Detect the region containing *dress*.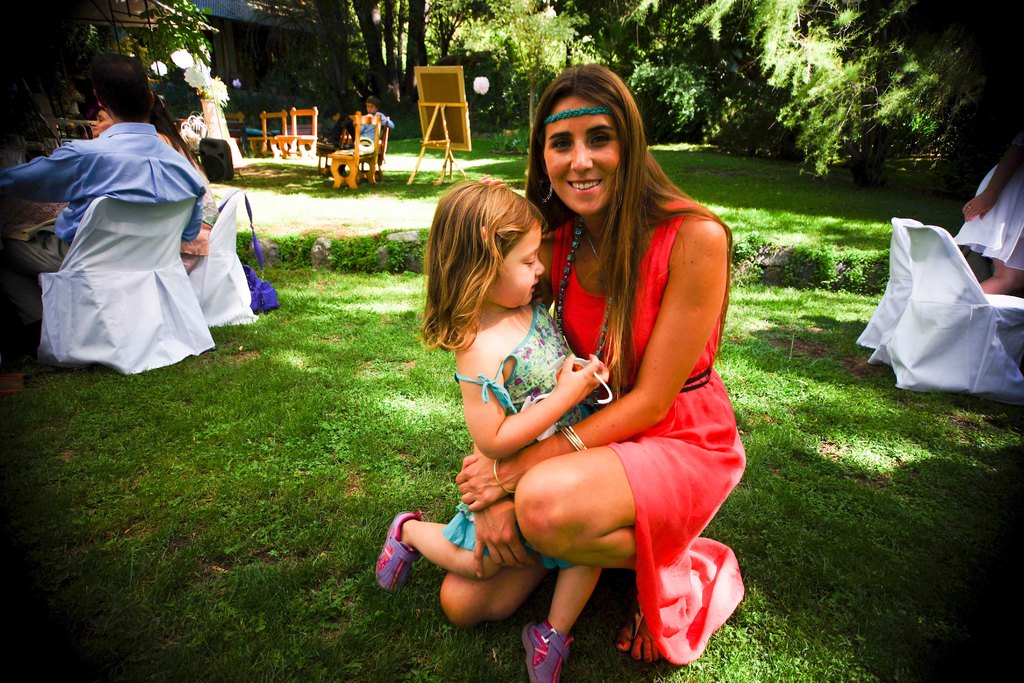
[x1=447, y1=288, x2=593, y2=561].
